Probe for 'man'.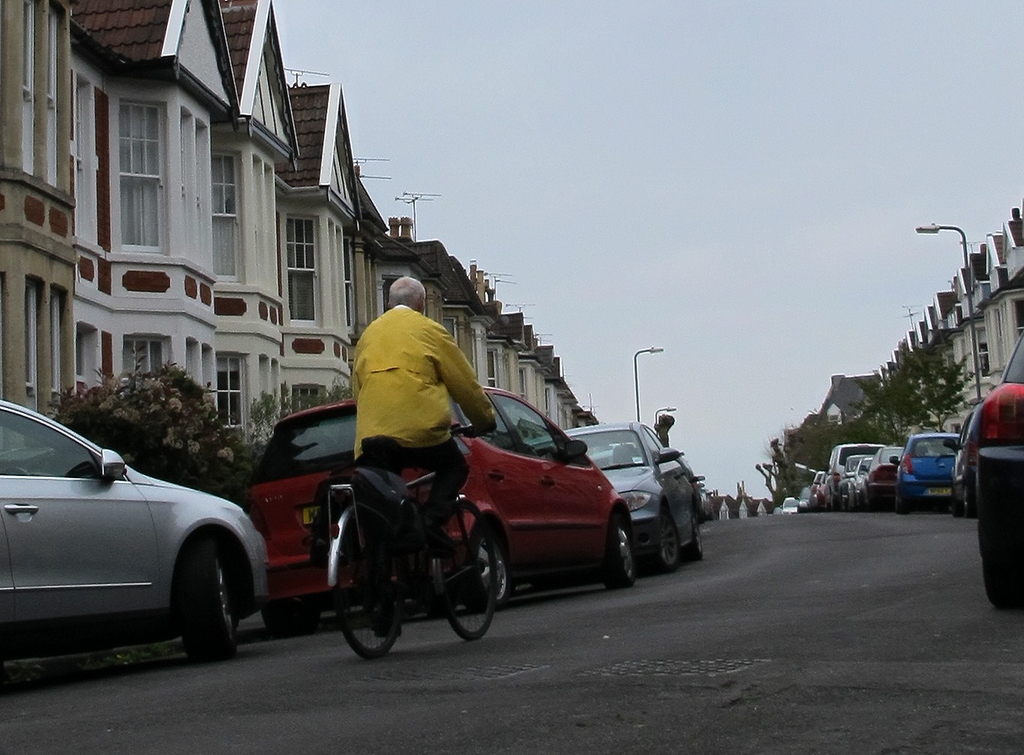
Probe result: region(327, 301, 487, 539).
